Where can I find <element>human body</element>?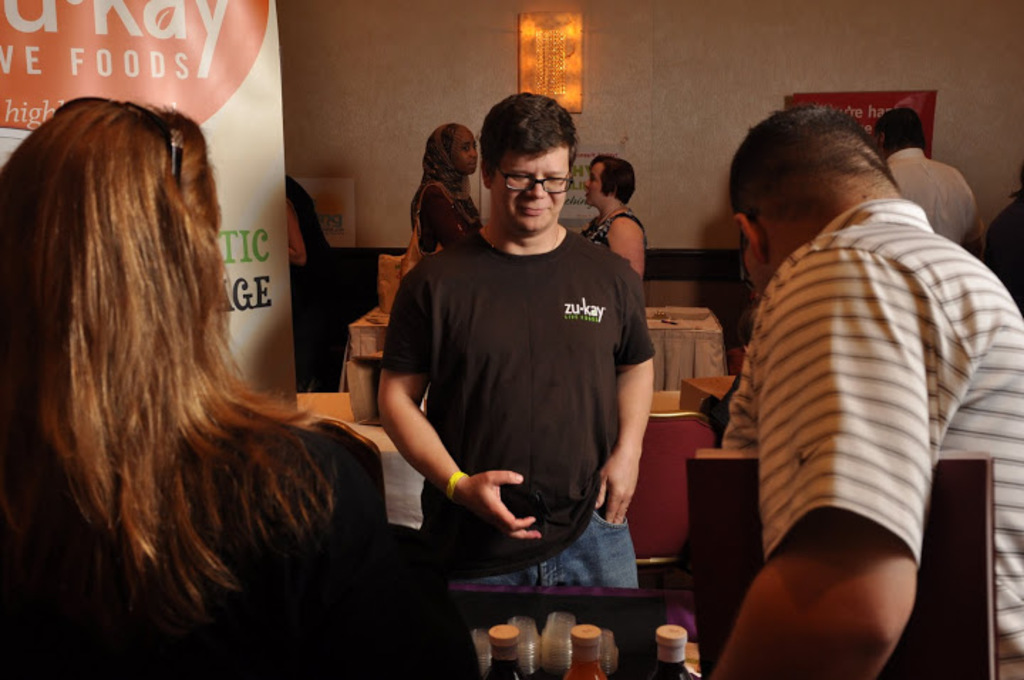
You can find it at select_region(287, 169, 350, 391).
